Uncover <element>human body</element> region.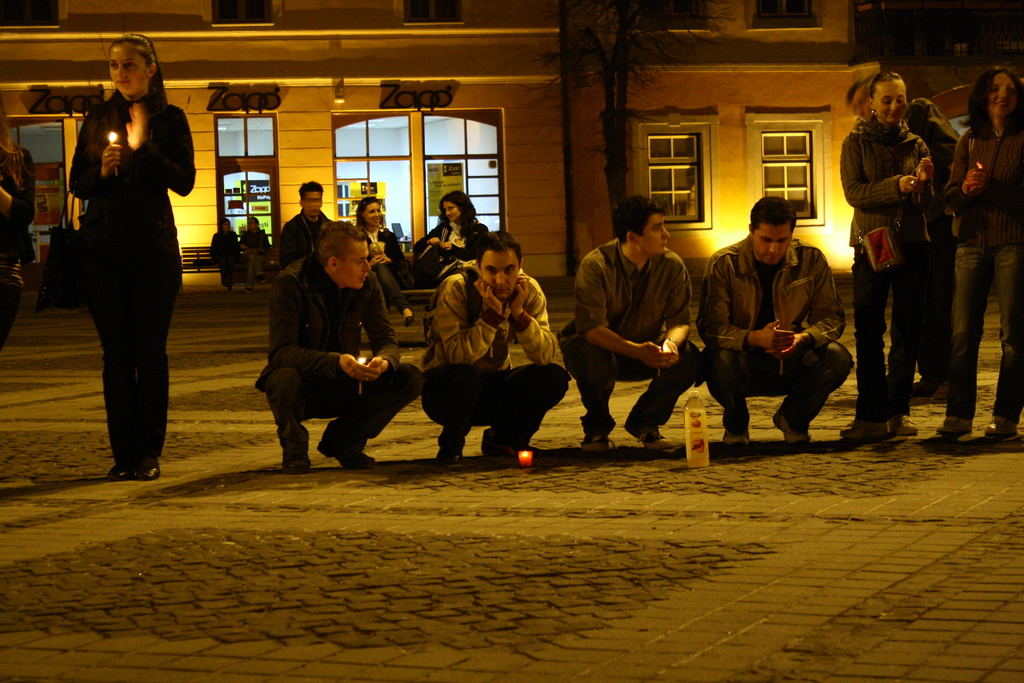
Uncovered: select_region(413, 220, 488, 268).
